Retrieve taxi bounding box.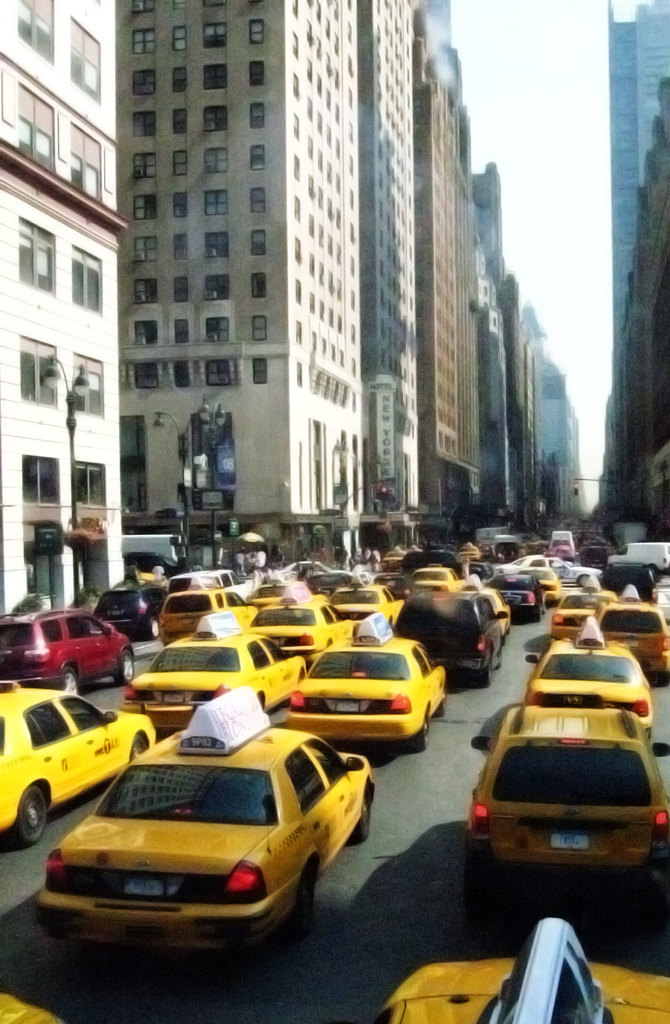
Bounding box: <region>456, 537, 484, 560</region>.
